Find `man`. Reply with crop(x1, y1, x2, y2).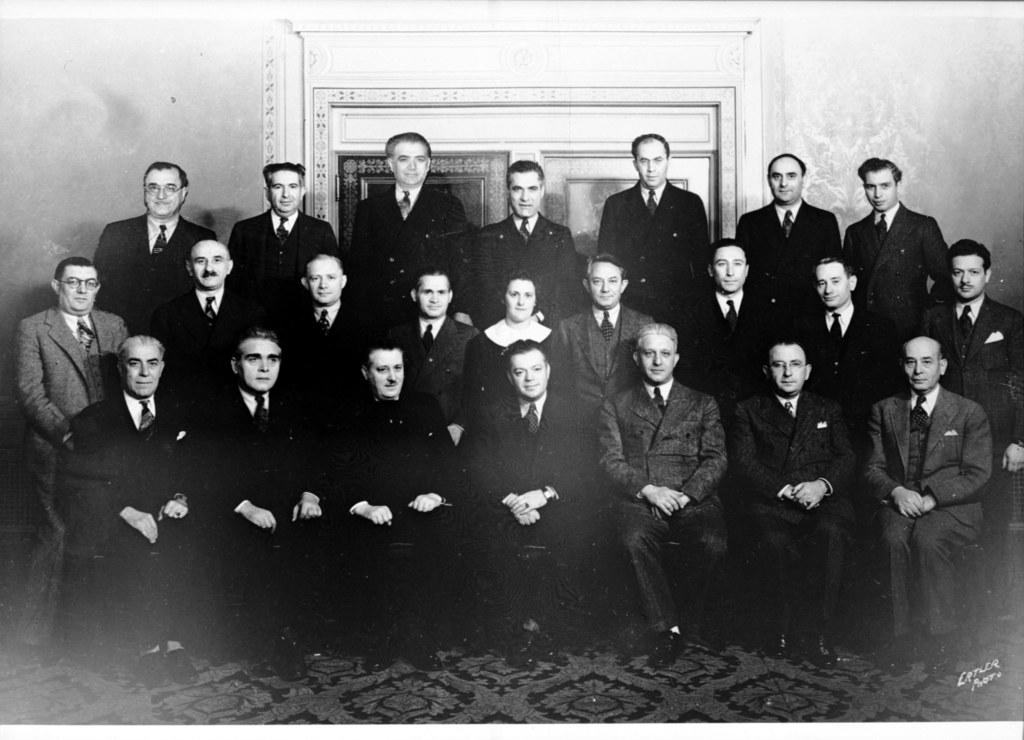
crop(729, 342, 868, 669).
